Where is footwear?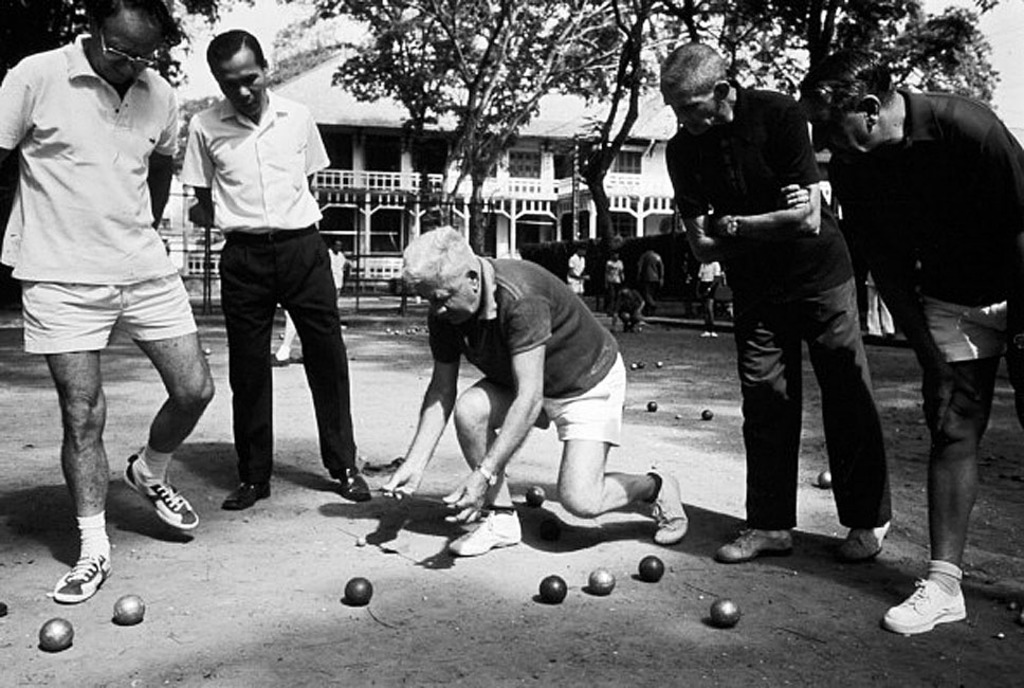
445/509/522/556.
